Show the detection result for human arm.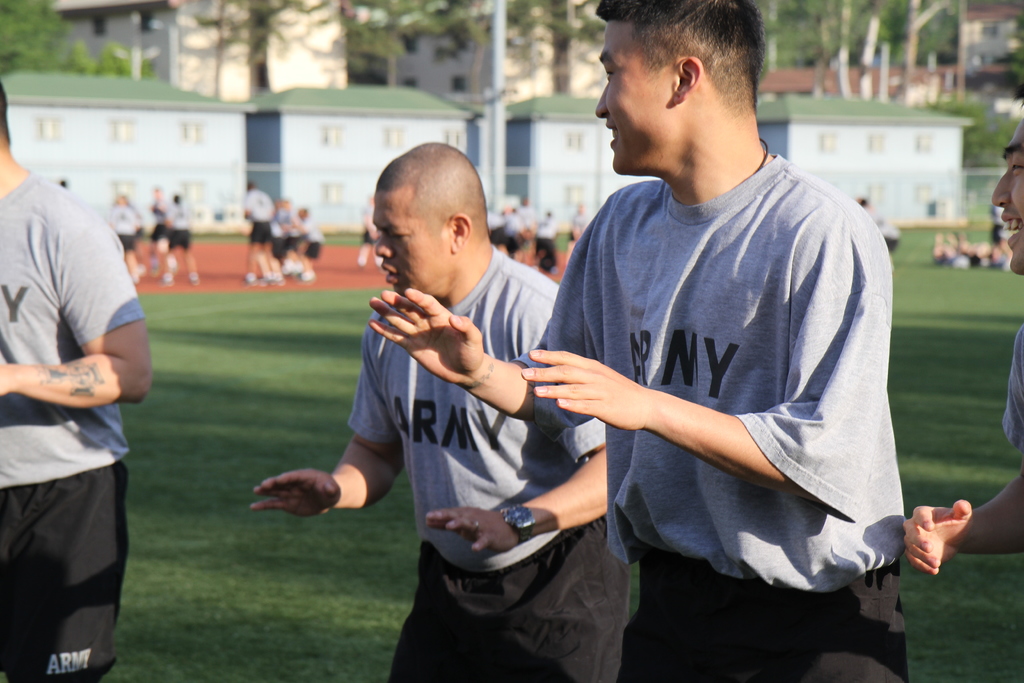
select_region(249, 316, 404, 520).
